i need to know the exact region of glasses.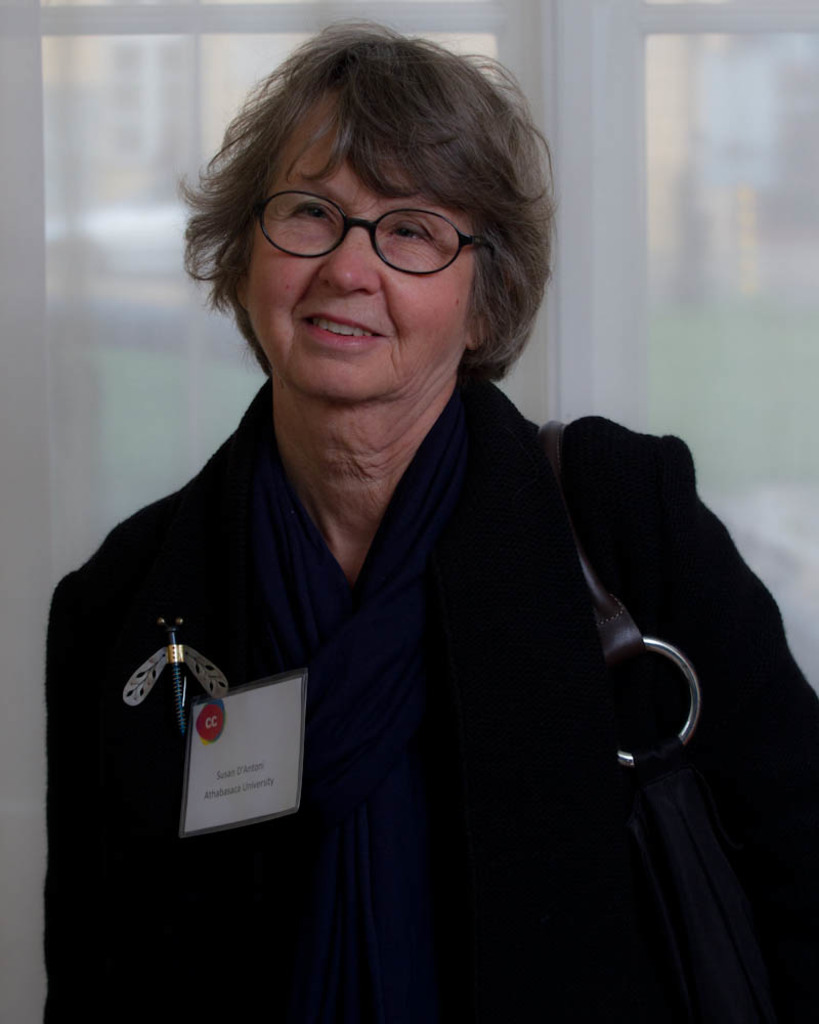
Region: l=226, t=177, r=510, b=264.
